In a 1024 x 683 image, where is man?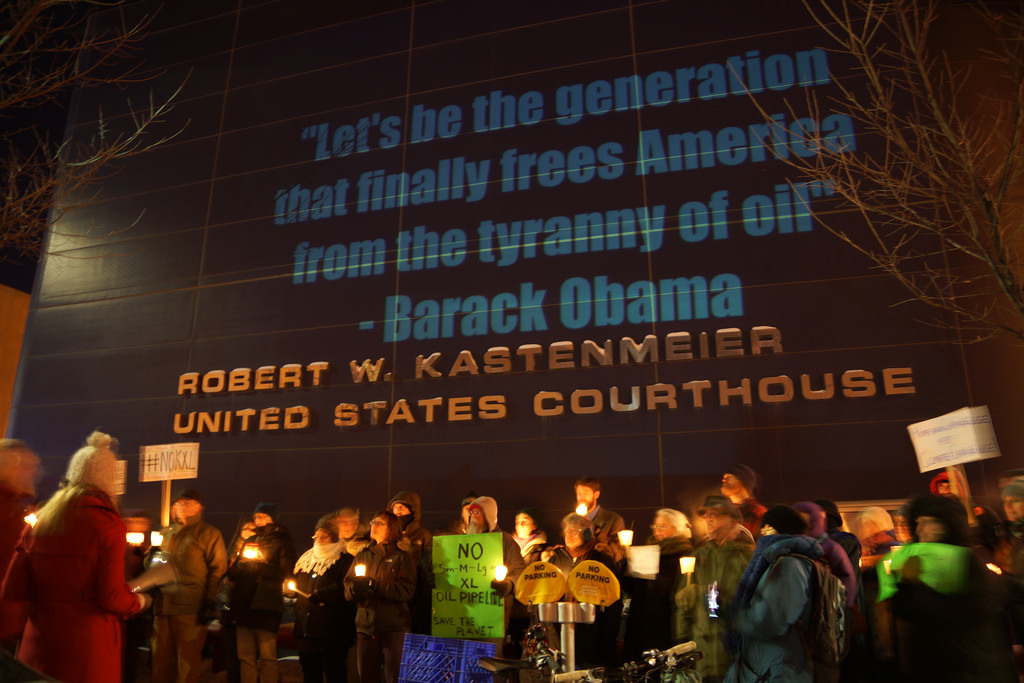
Rect(719, 465, 767, 538).
